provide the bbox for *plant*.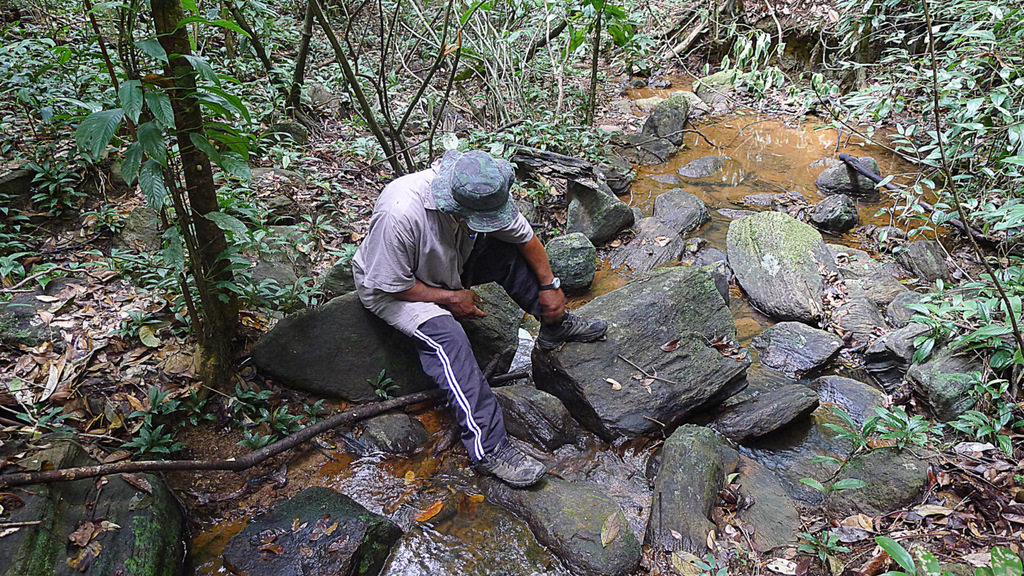
Rect(181, 387, 216, 427).
